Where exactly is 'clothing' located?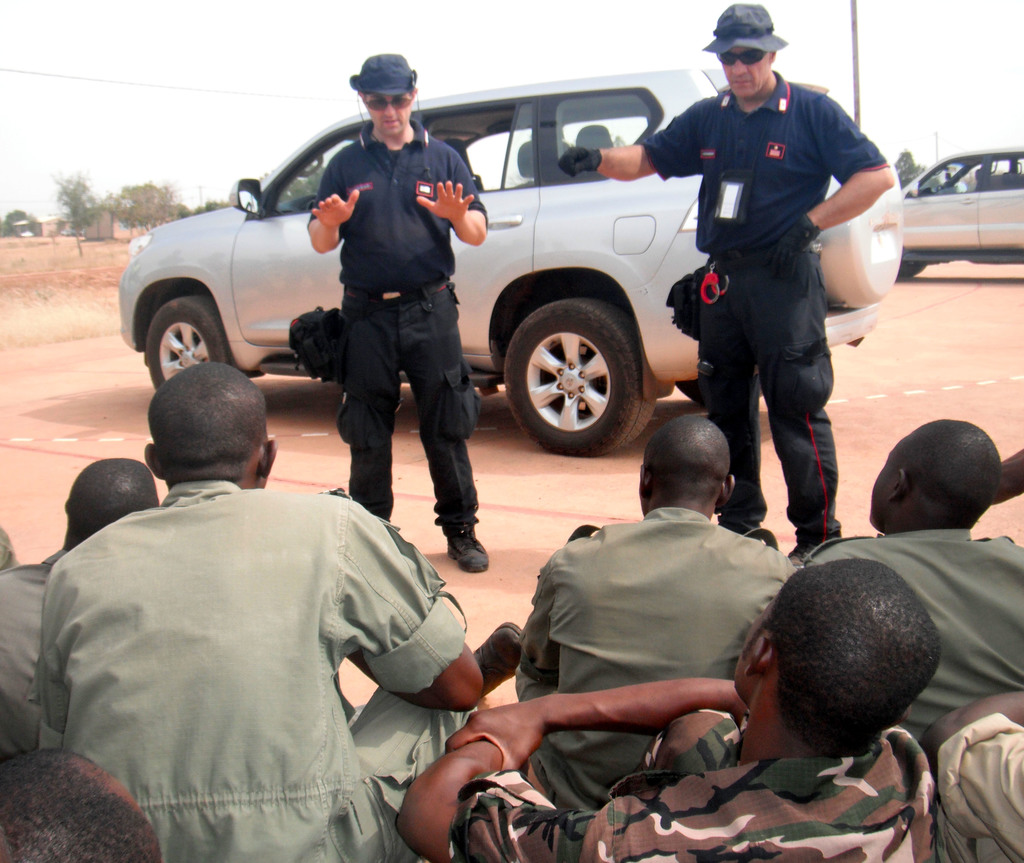
Its bounding box is pyautogui.locateOnScreen(461, 710, 950, 862).
